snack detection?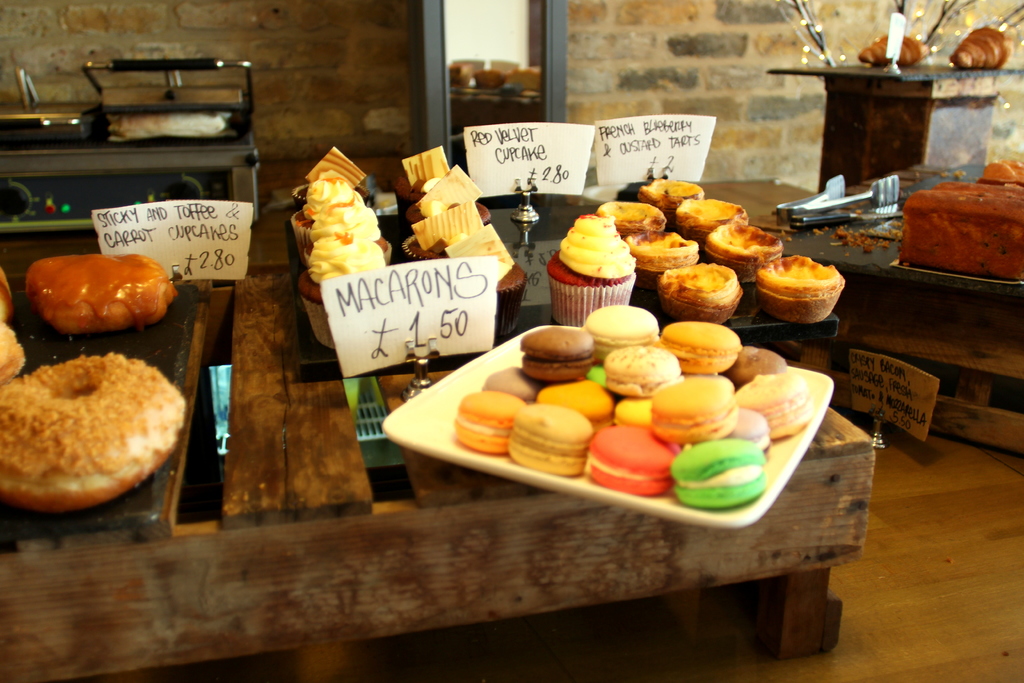
897/186/1023/287
